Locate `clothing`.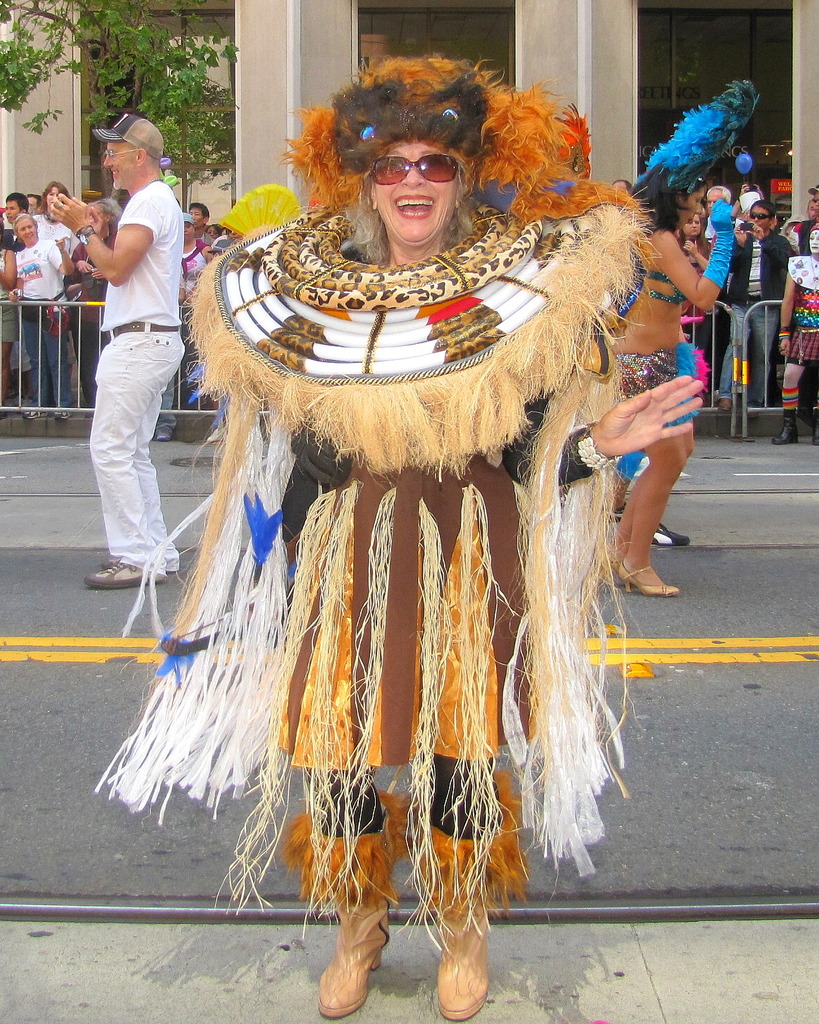
Bounding box: detection(154, 380, 181, 429).
